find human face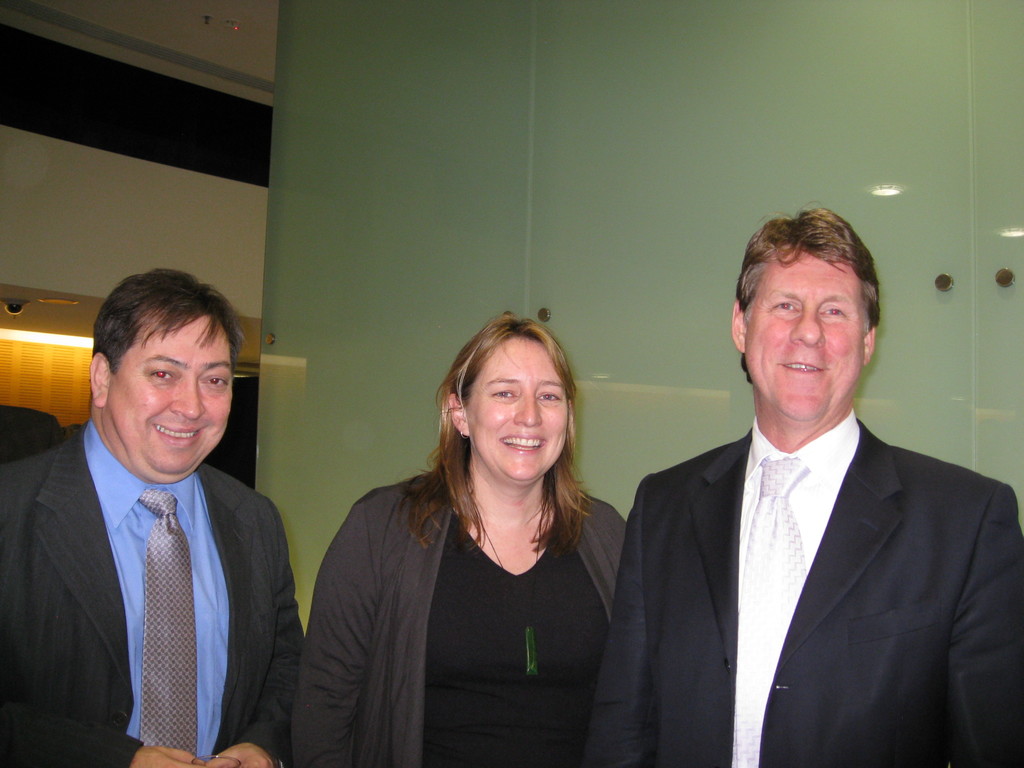
<box>746,247,864,424</box>
